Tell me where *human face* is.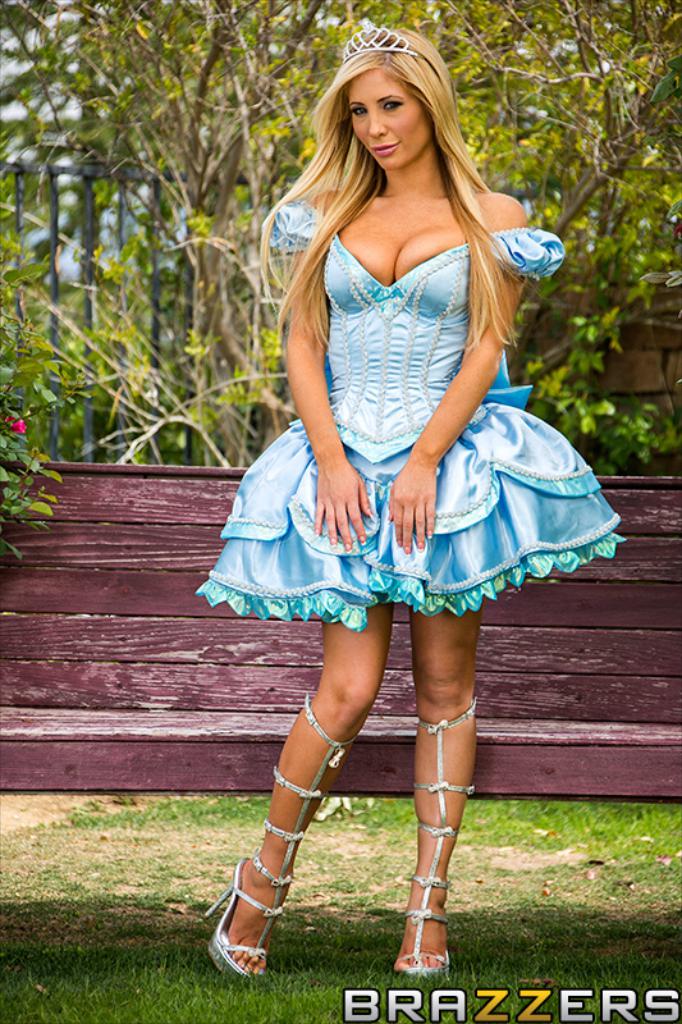
*human face* is at 349 67 438 174.
